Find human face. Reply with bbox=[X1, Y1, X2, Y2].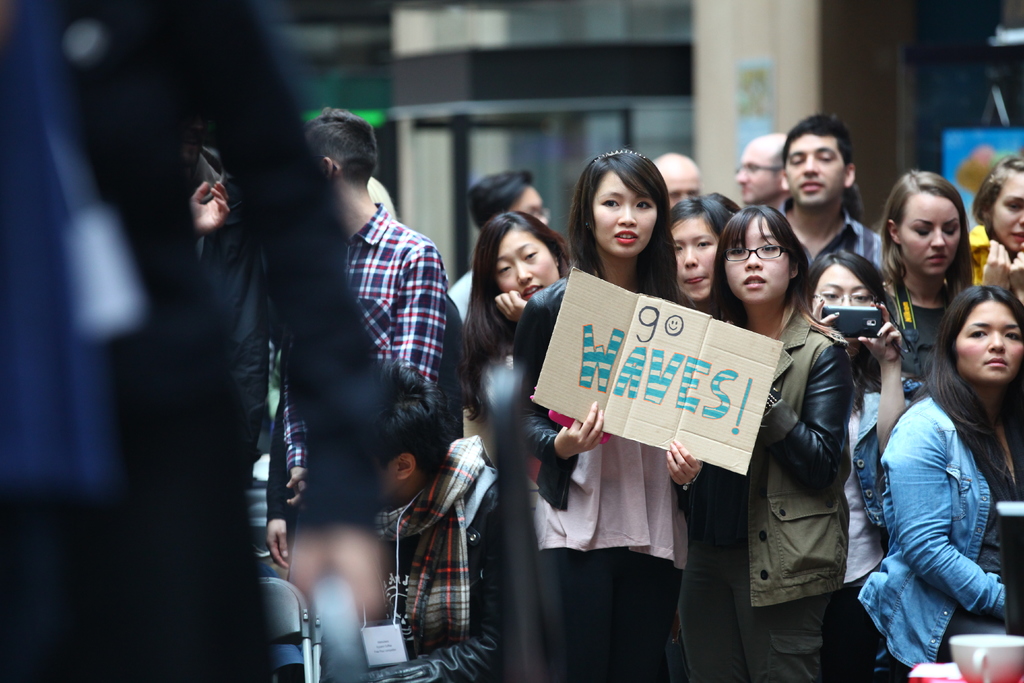
bbox=[788, 129, 840, 212].
